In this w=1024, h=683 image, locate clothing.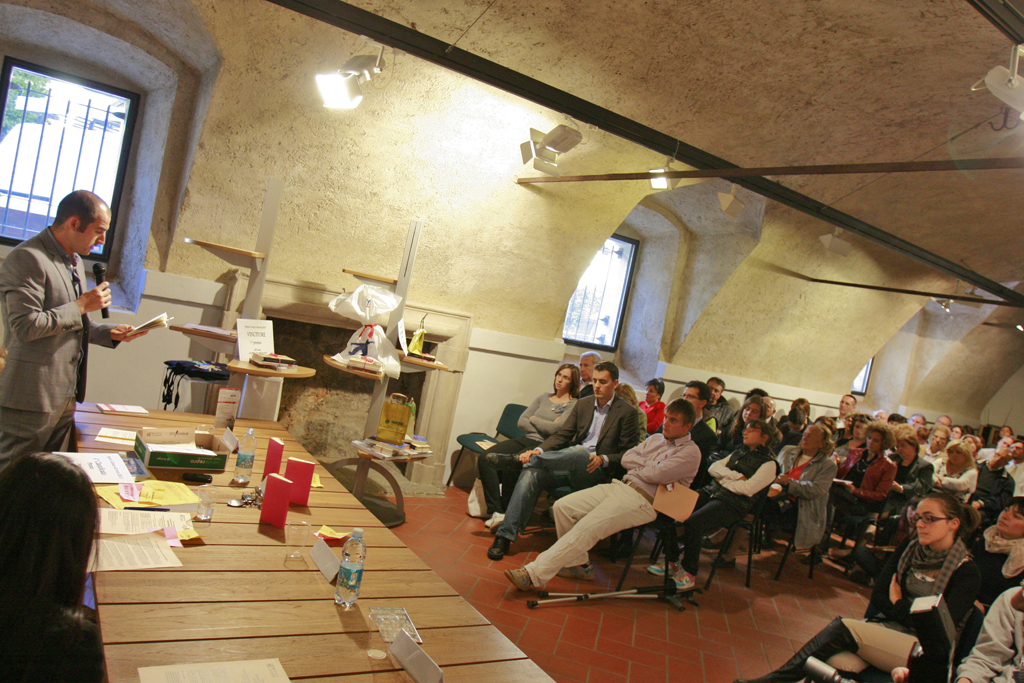
Bounding box: <bbox>768, 439, 836, 556</bbox>.
